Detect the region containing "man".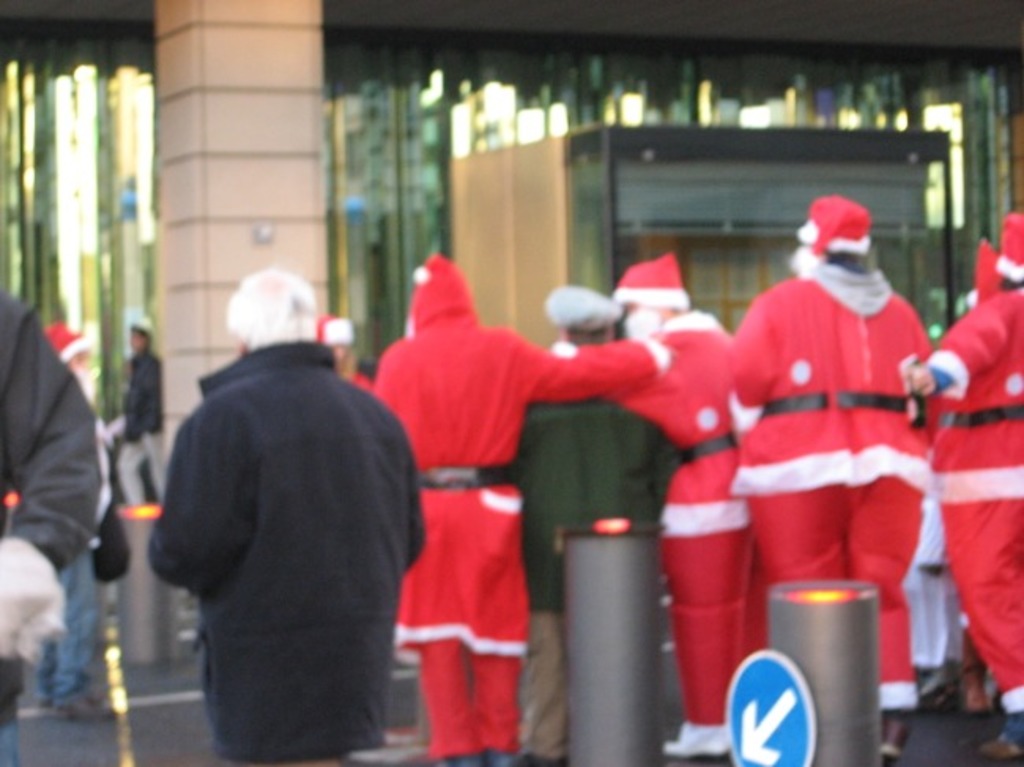
517 283 696 765.
